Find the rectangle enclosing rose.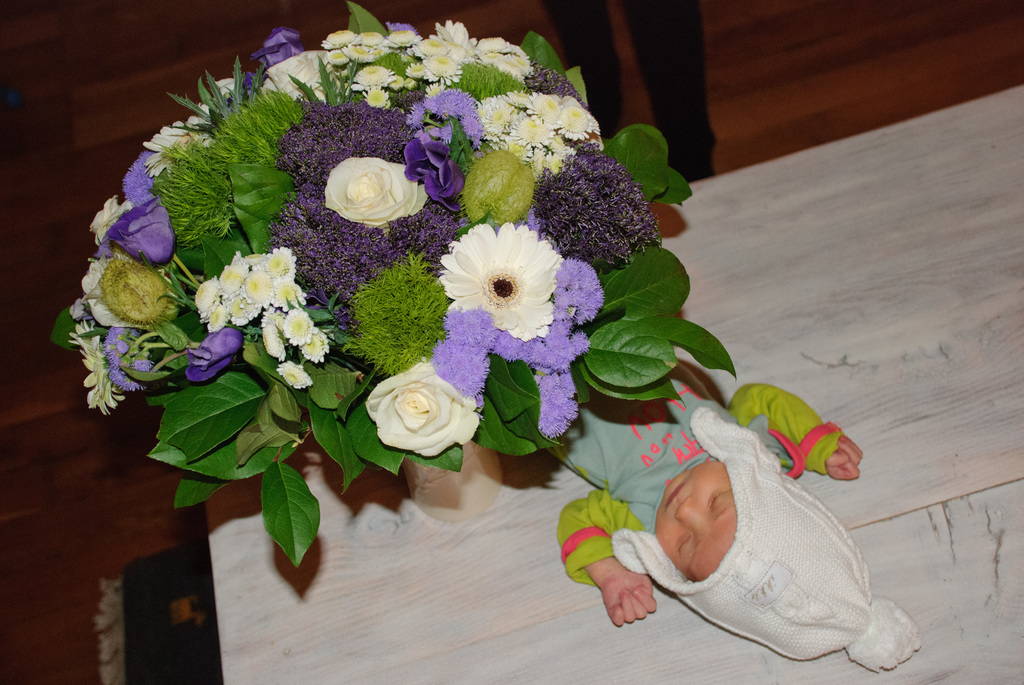
Rect(90, 194, 129, 246).
